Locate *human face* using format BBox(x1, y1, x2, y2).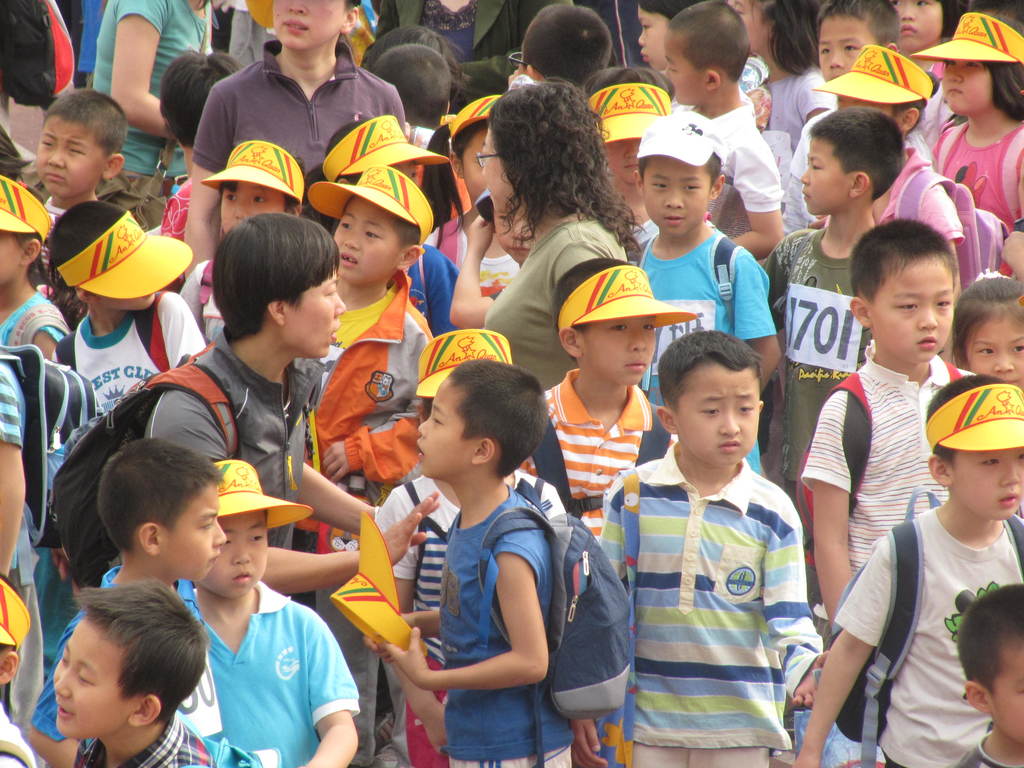
BBox(595, 321, 654, 385).
